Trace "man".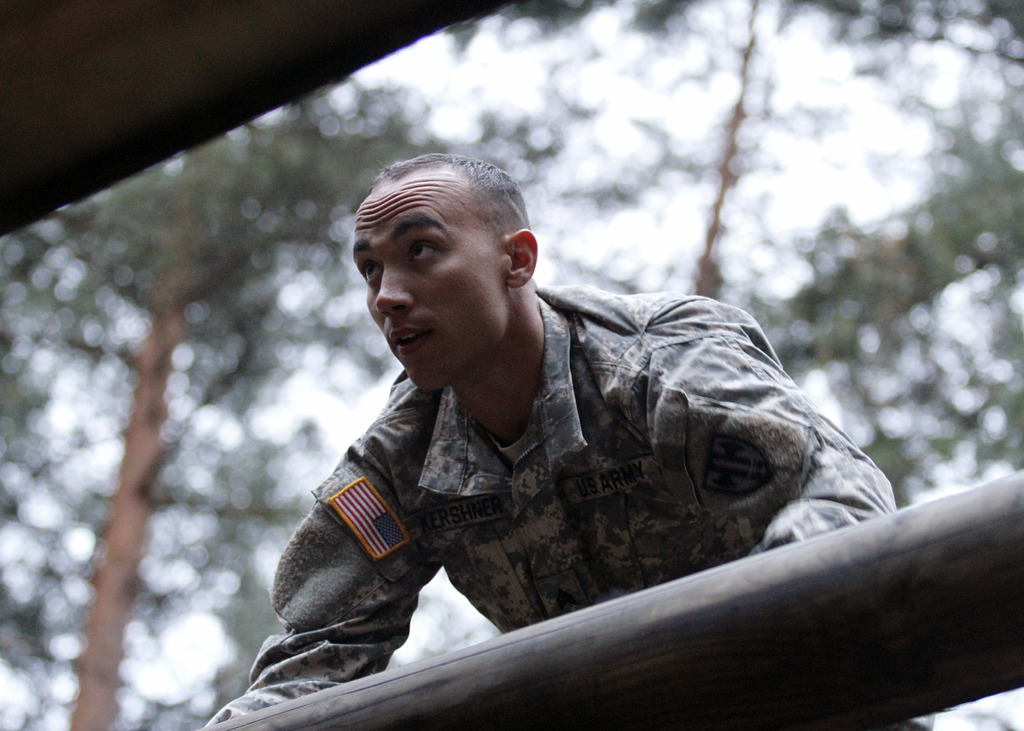
Traced to x1=285, y1=145, x2=888, y2=681.
